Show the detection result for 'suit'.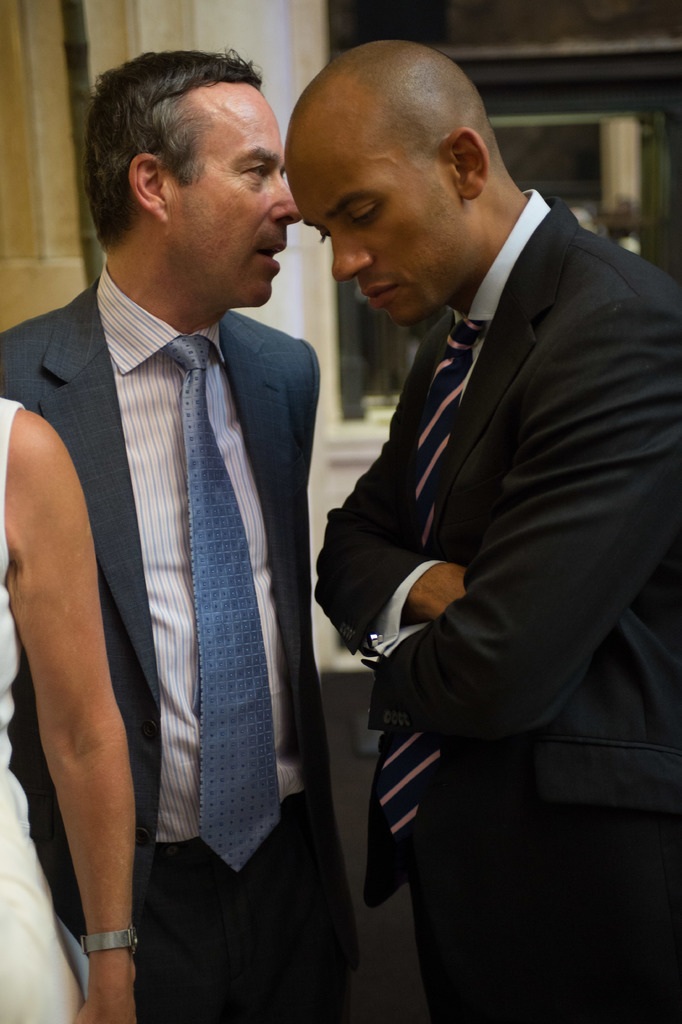
<region>0, 261, 362, 1023</region>.
